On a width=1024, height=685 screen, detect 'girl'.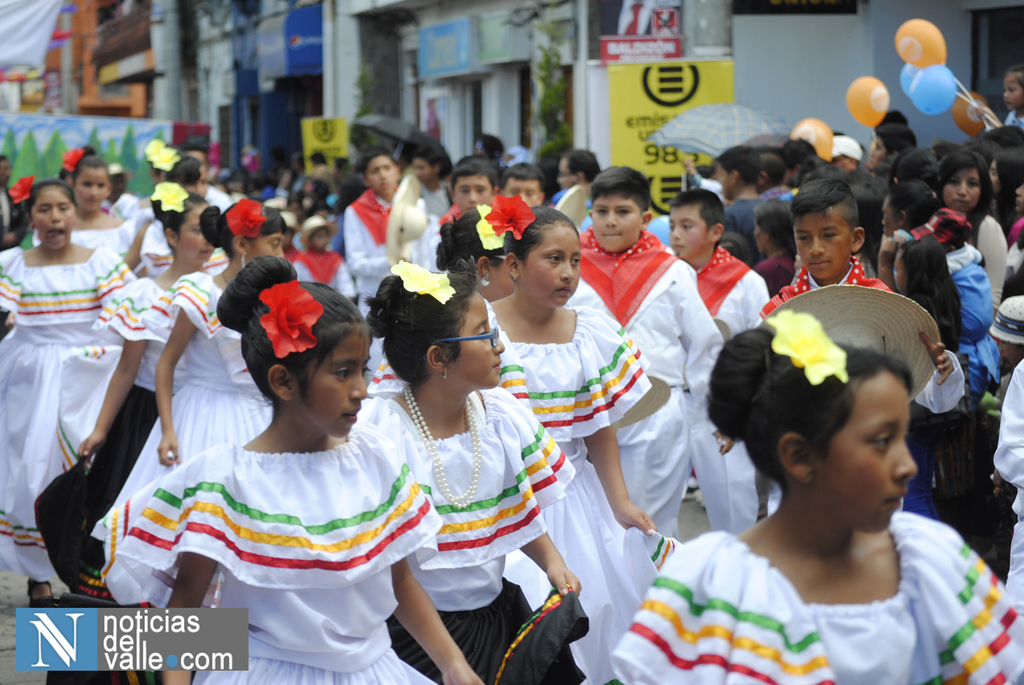
(x1=364, y1=257, x2=588, y2=684).
